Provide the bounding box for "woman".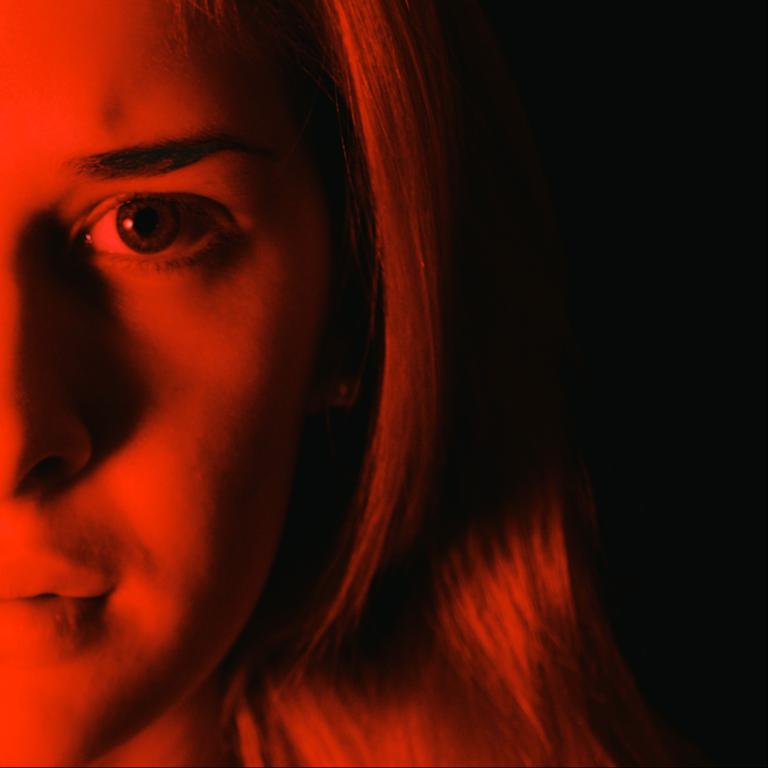
(0, 0, 604, 759).
